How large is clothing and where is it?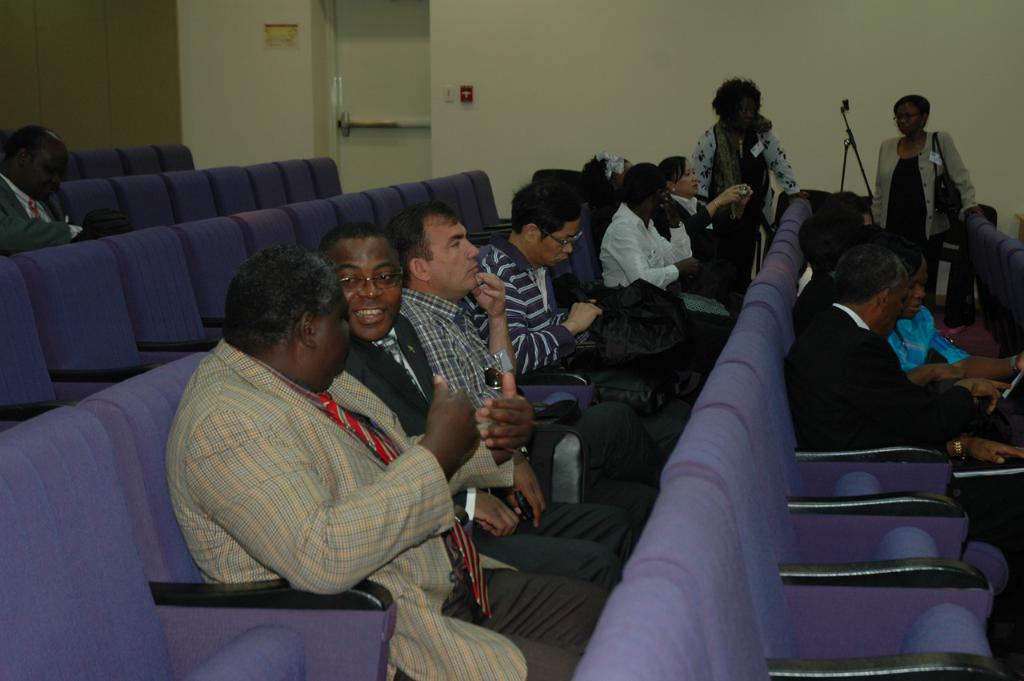
Bounding box: [left=691, top=116, right=799, bottom=242].
